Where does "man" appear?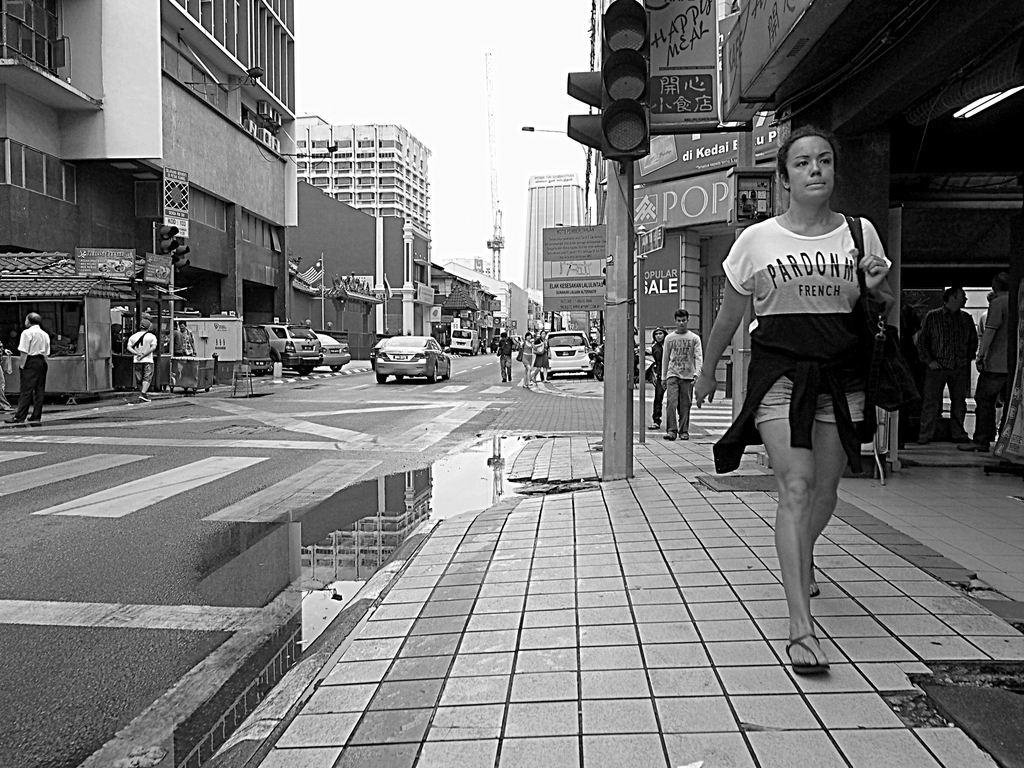
Appears at BBox(490, 332, 520, 386).
